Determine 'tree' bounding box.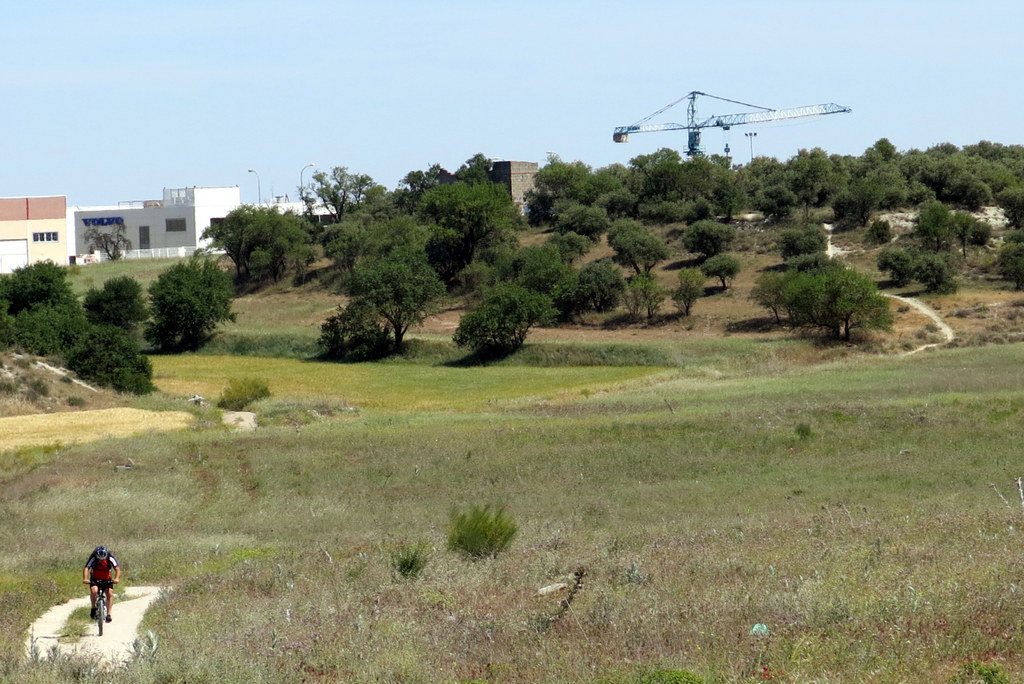
Determined: x1=950 y1=205 x2=980 y2=262.
